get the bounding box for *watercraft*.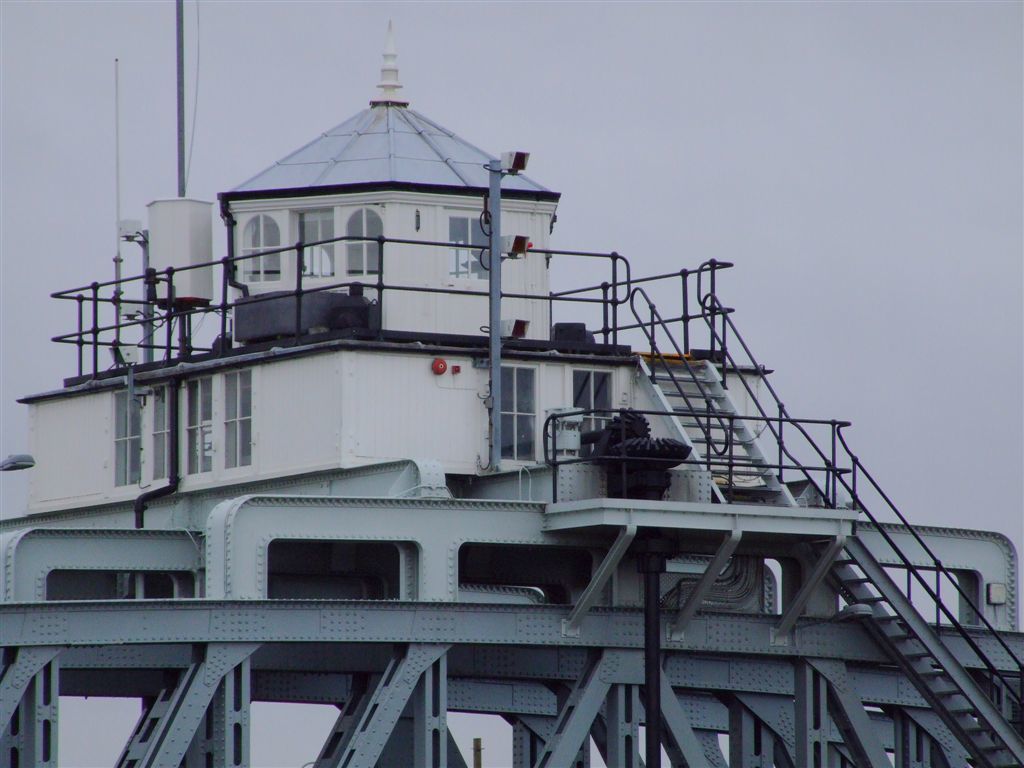
(x1=4, y1=0, x2=1023, y2=766).
